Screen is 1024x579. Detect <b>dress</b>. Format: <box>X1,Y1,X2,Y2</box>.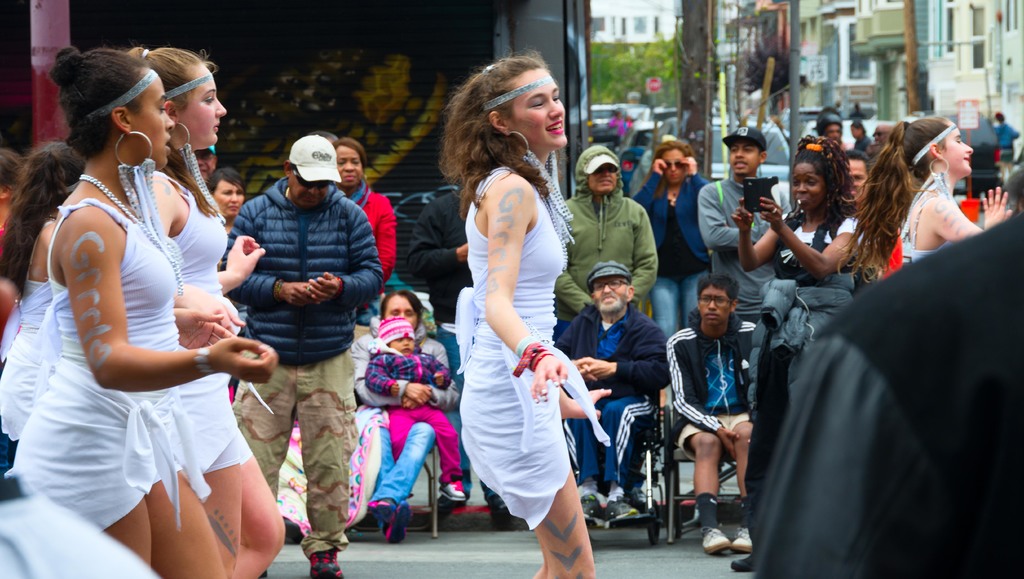
<box>150,167,250,475</box>.
